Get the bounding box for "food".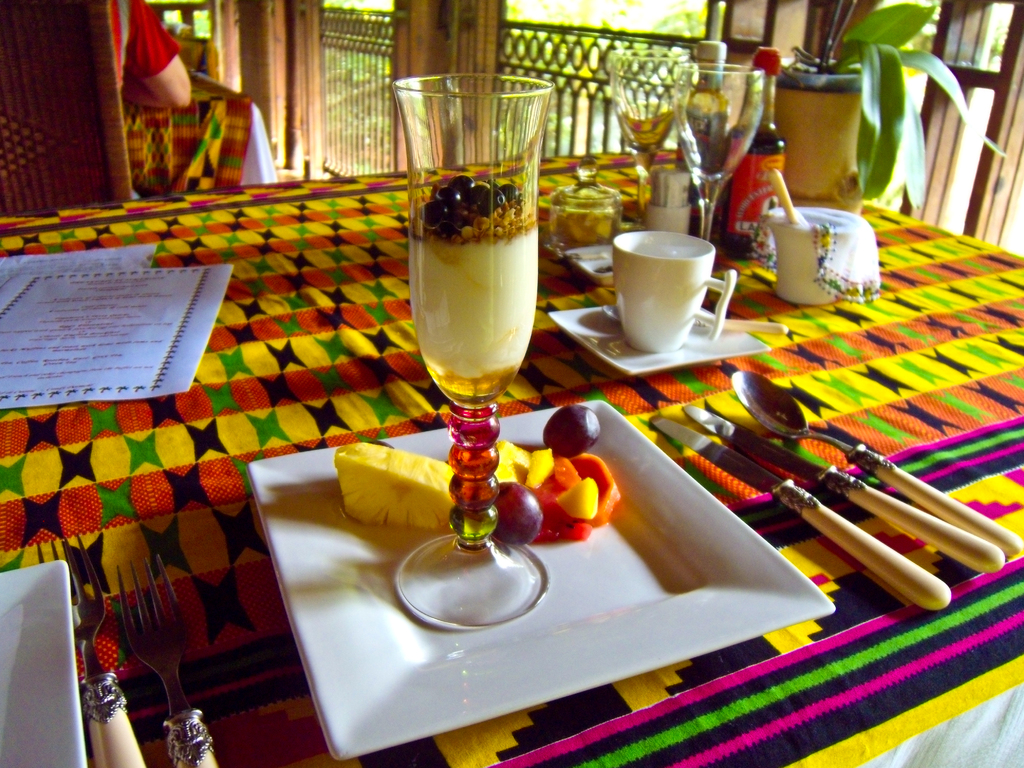
left=332, top=400, right=619, bottom=546.
